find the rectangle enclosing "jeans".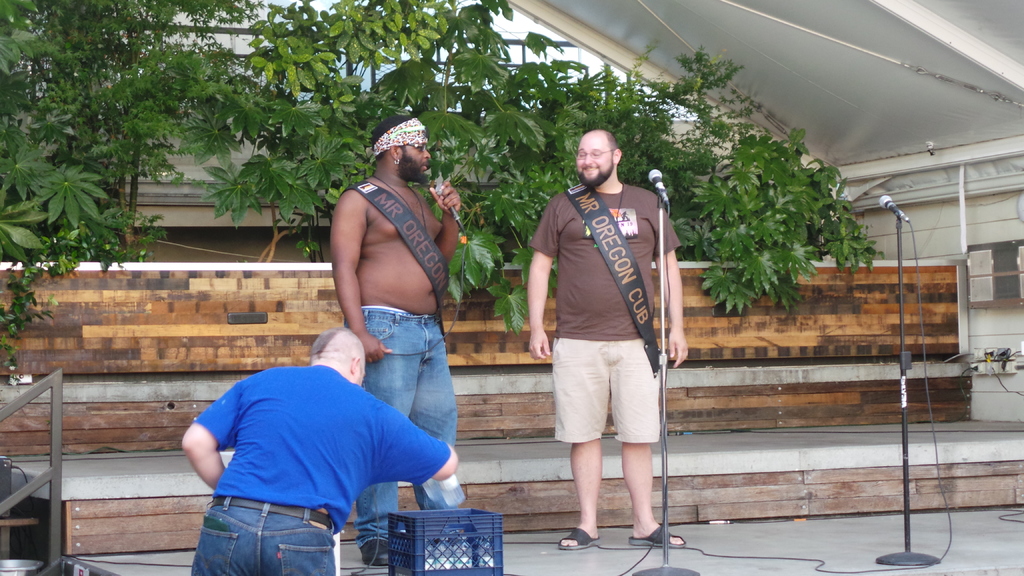
box=[182, 494, 339, 575].
